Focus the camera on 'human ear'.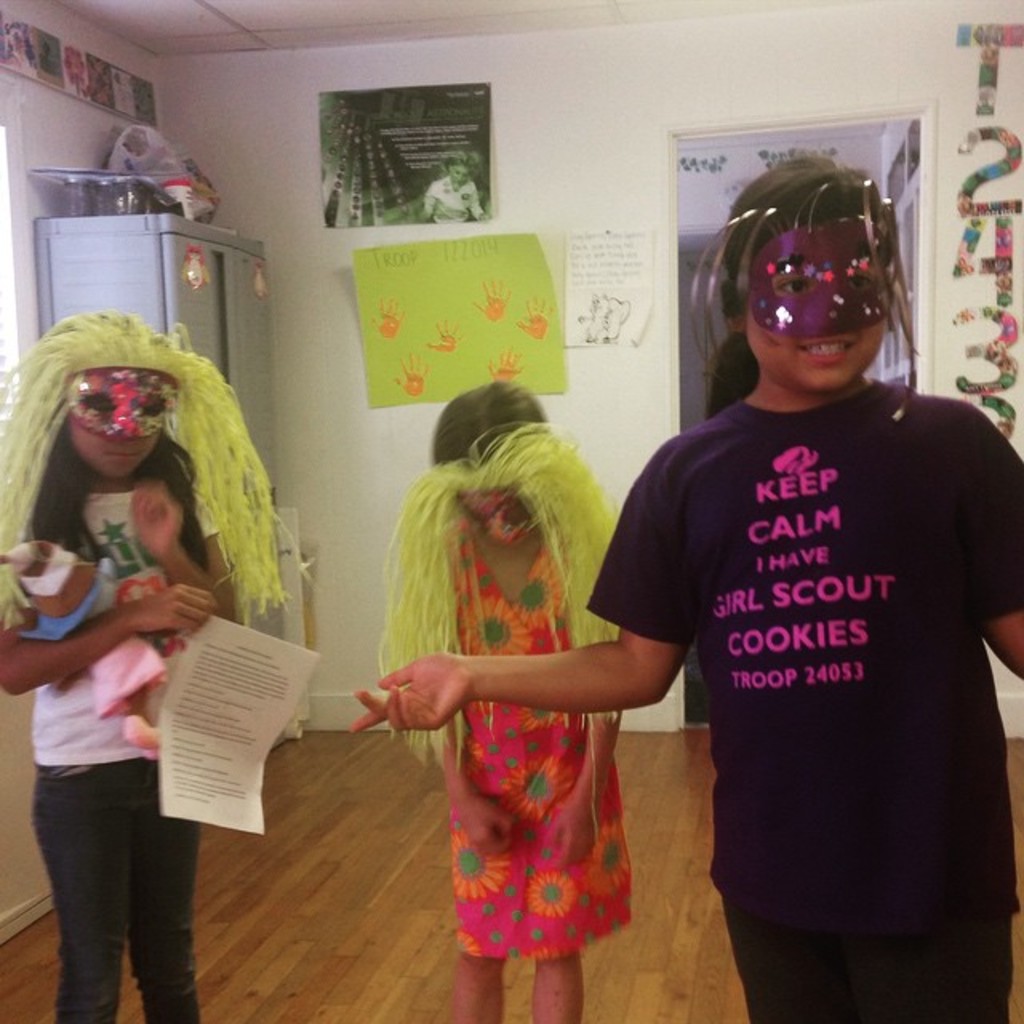
Focus region: box=[731, 323, 742, 339].
